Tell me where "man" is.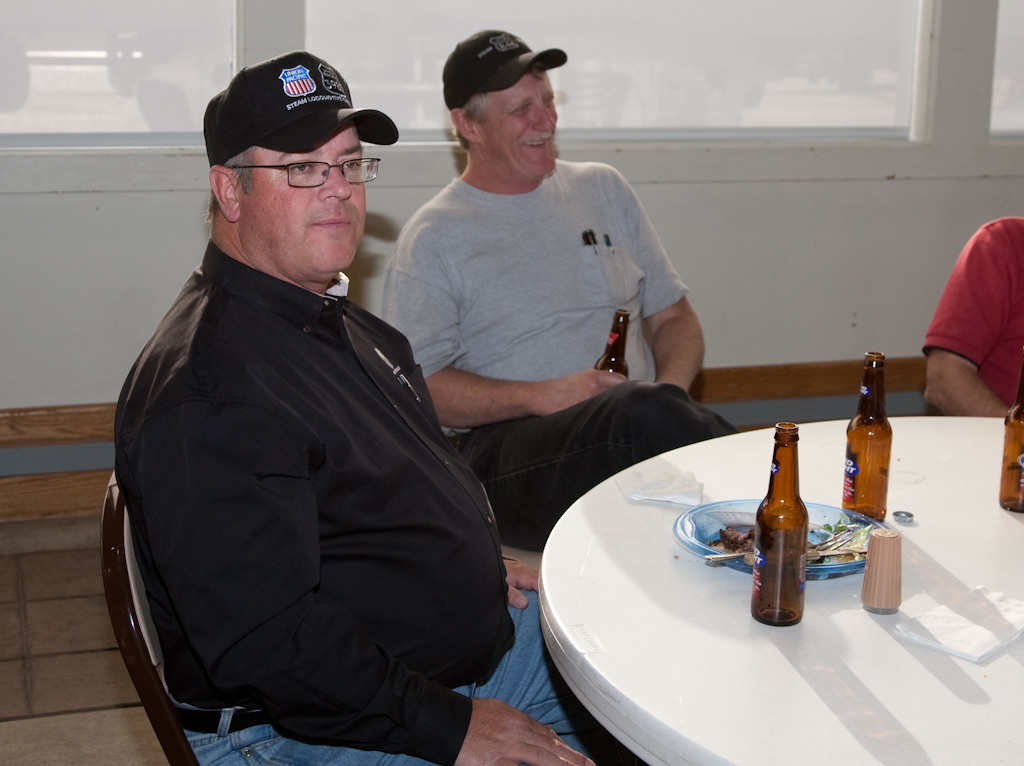
"man" is at left=378, top=31, right=740, bottom=549.
